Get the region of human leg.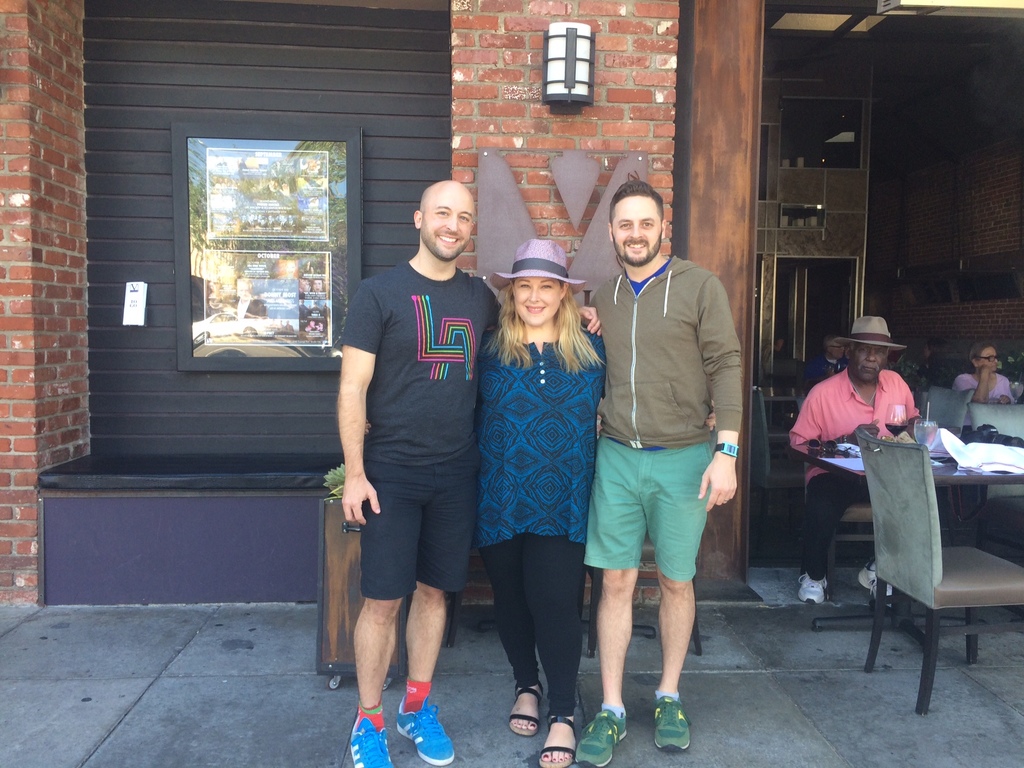
region(481, 523, 546, 736).
